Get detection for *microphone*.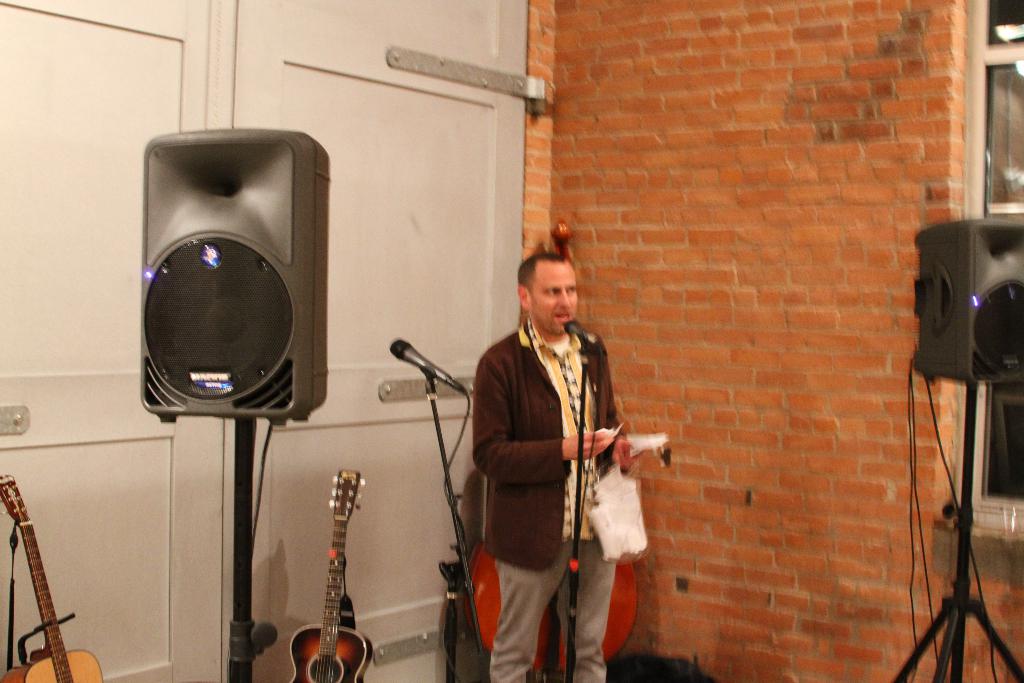
Detection: crop(560, 312, 593, 365).
